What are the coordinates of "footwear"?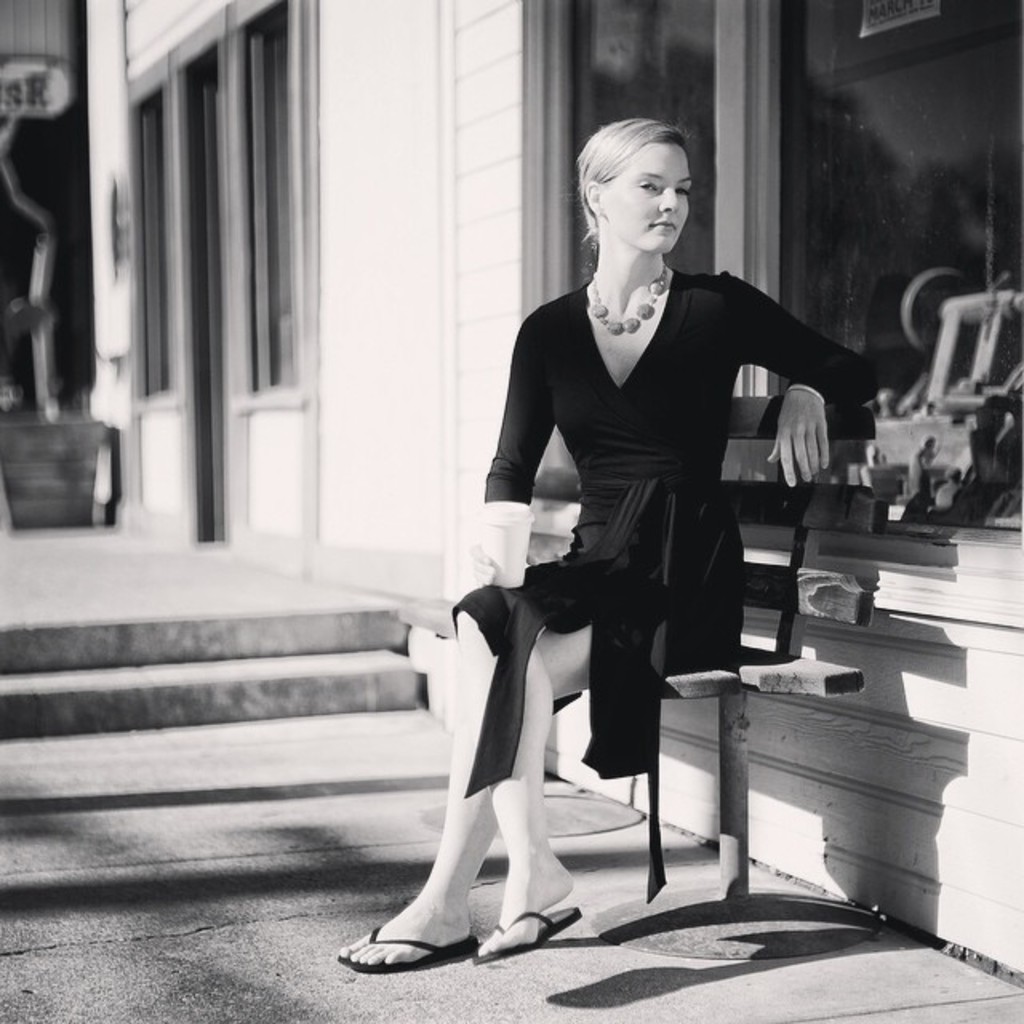
select_region(470, 896, 576, 965).
